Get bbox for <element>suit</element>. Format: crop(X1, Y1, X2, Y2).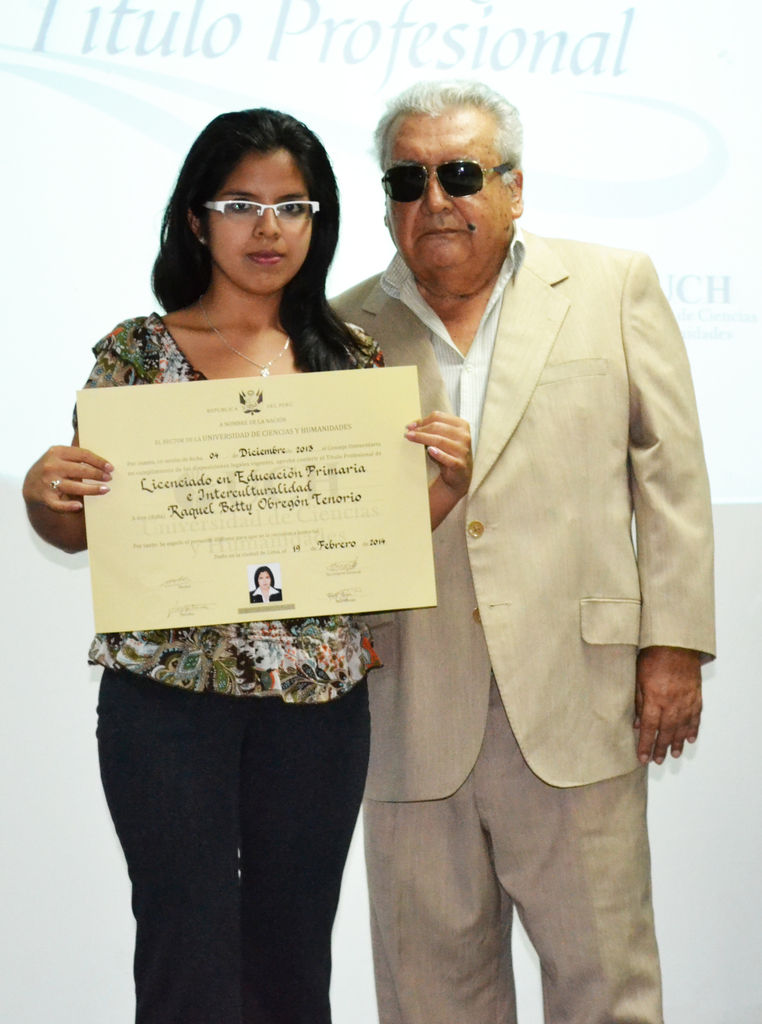
crop(346, 134, 708, 962).
